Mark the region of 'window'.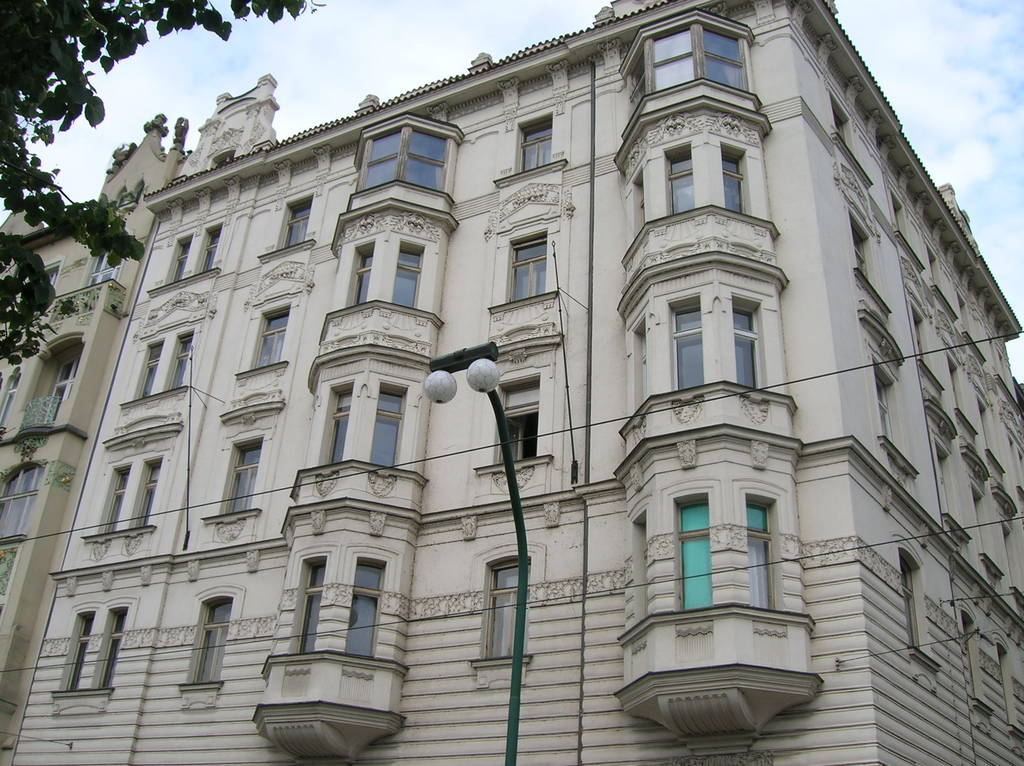
Region: x1=961, y1=605, x2=988, y2=715.
